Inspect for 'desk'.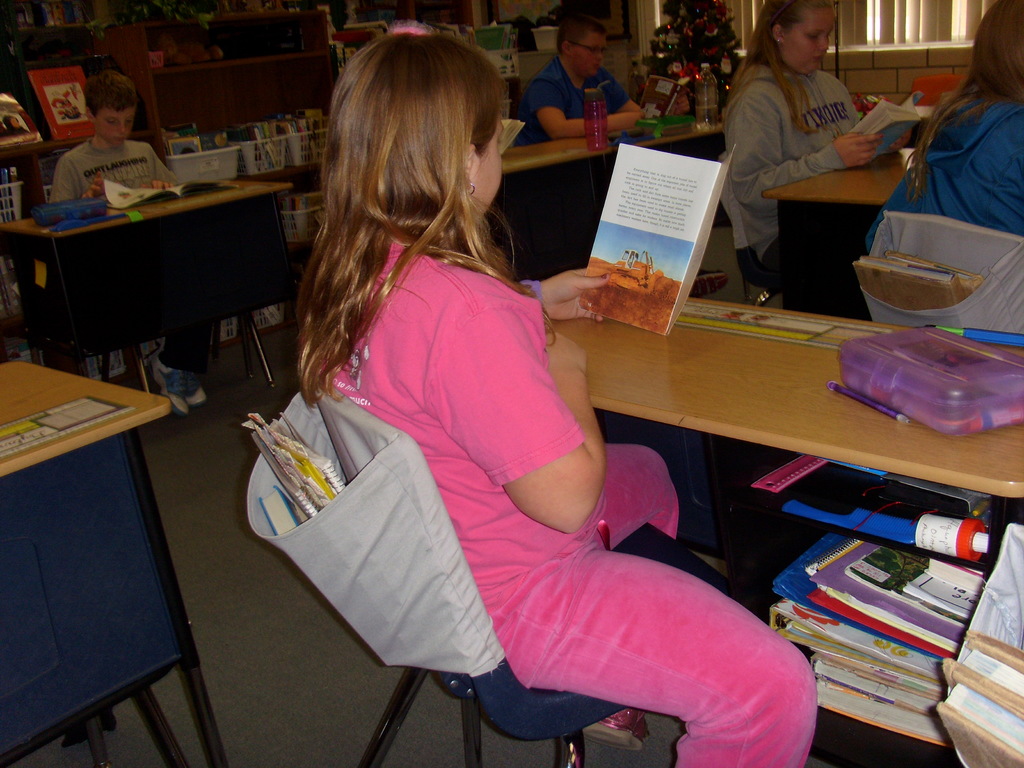
Inspection: [500, 115, 722, 273].
